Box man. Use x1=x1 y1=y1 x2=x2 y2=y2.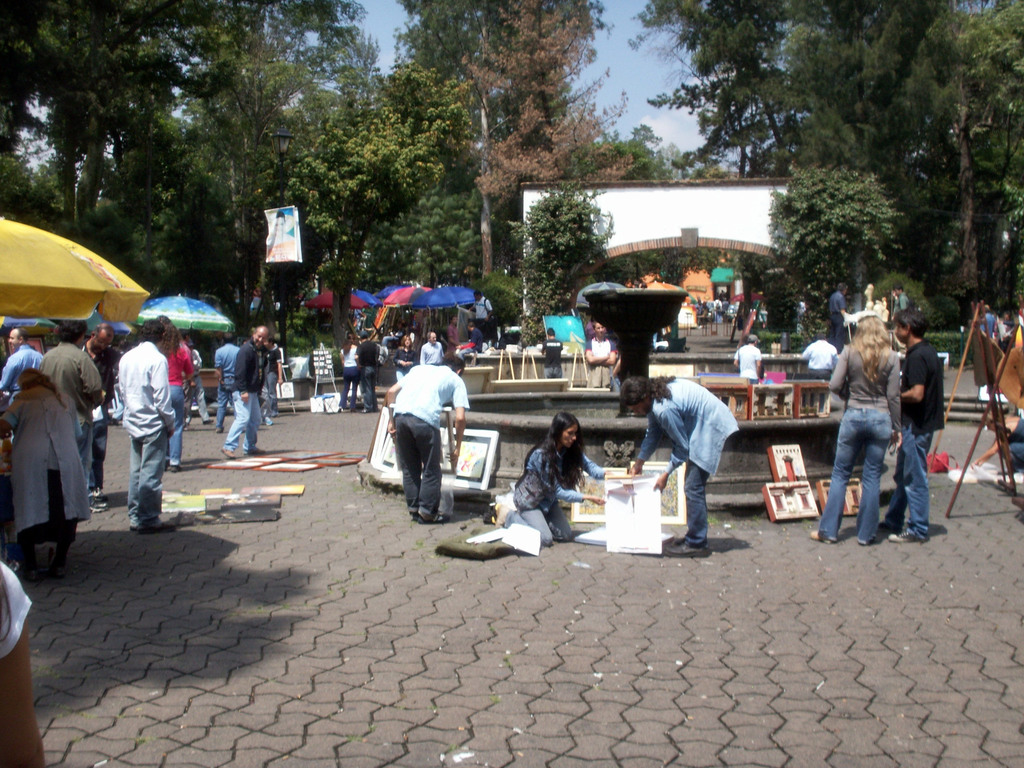
x1=267 y1=214 x2=297 y2=261.
